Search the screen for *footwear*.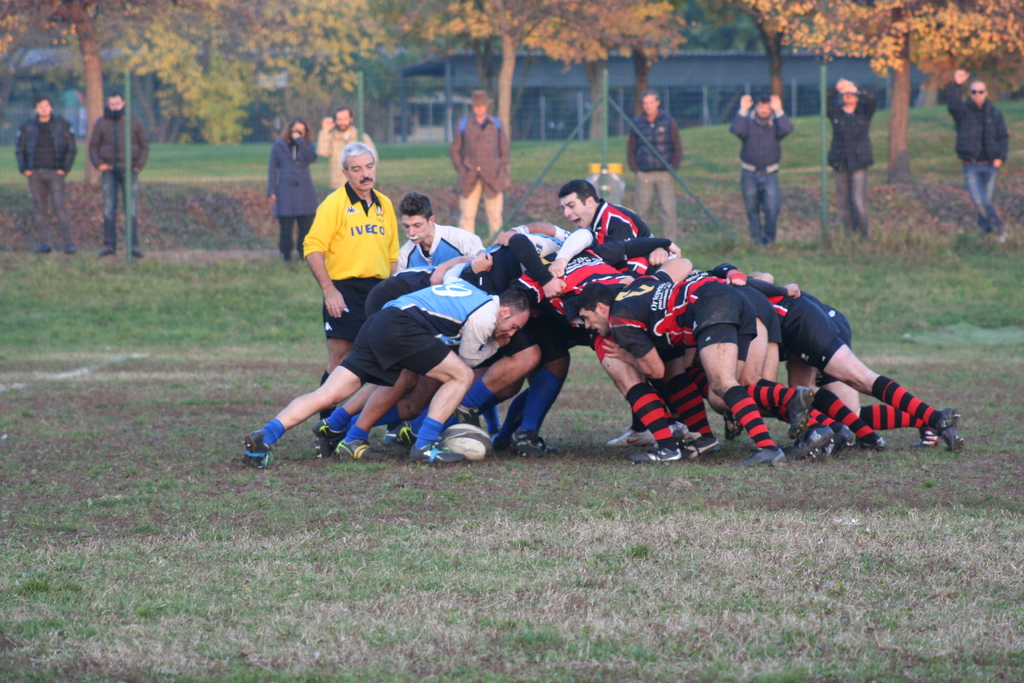
Found at 934,407,968,452.
